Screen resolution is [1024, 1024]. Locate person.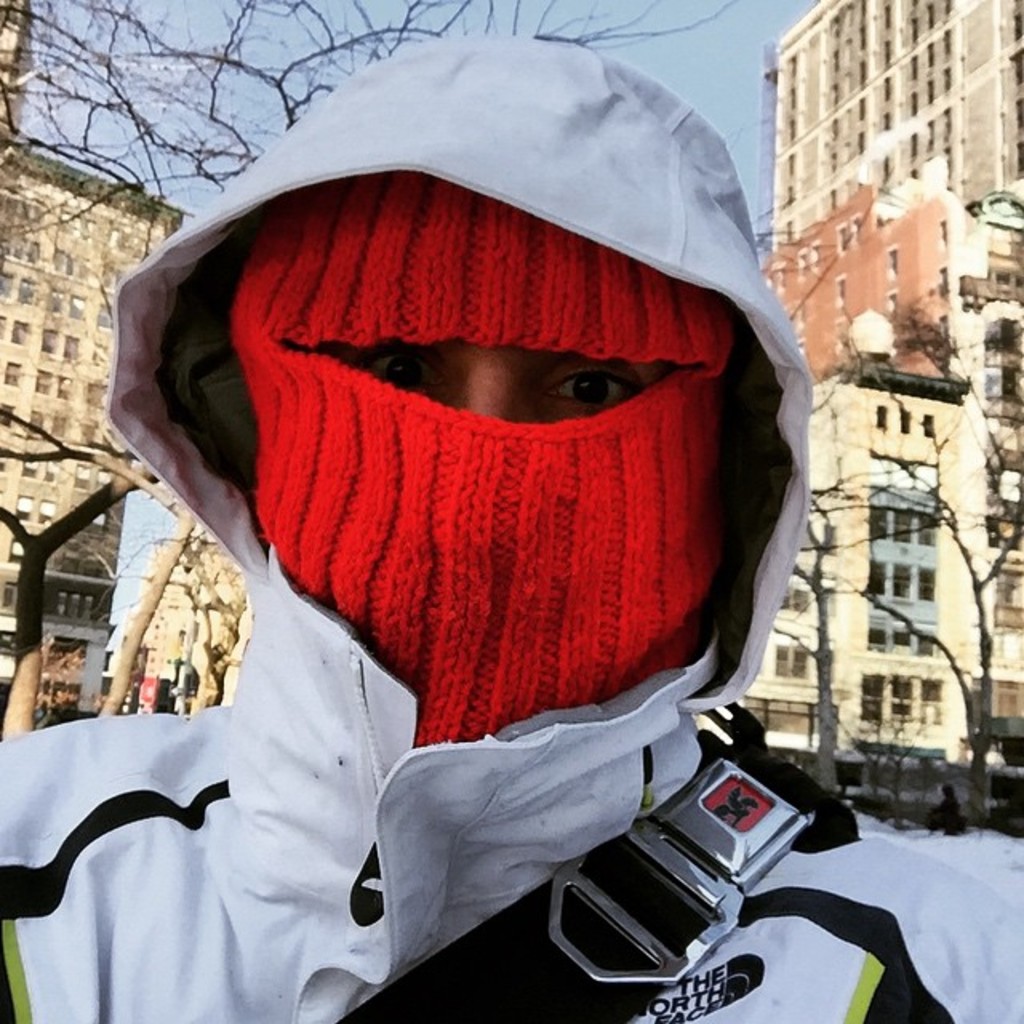
80, 182, 776, 859.
